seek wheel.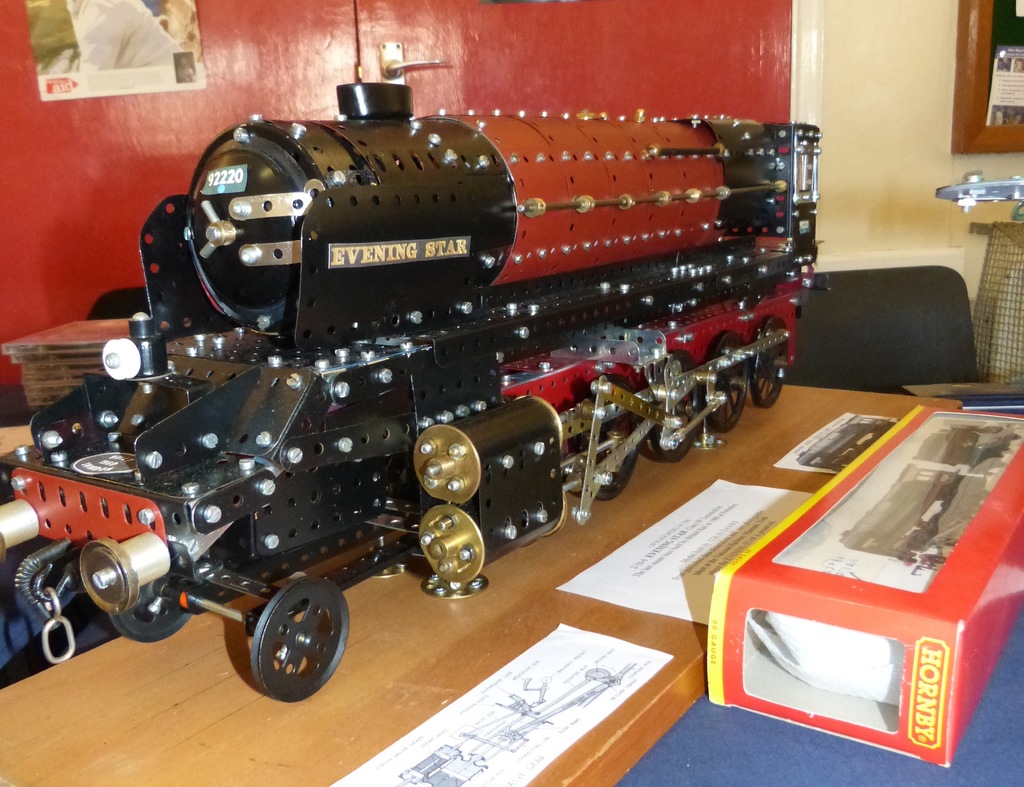
box=[701, 333, 749, 431].
